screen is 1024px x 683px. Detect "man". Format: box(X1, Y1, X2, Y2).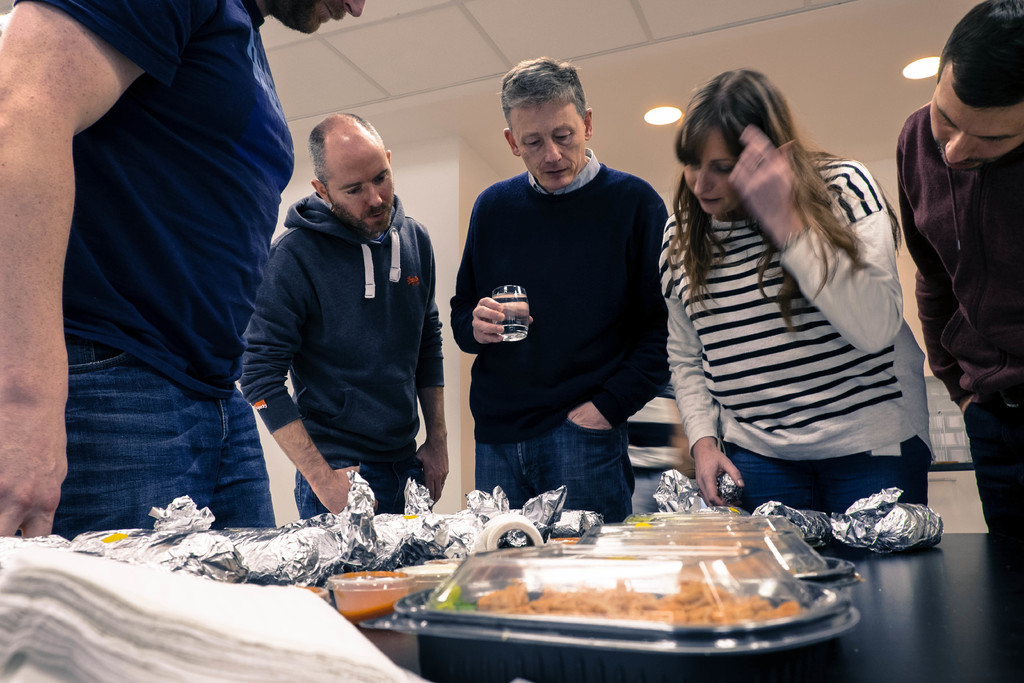
box(448, 57, 668, 524).
